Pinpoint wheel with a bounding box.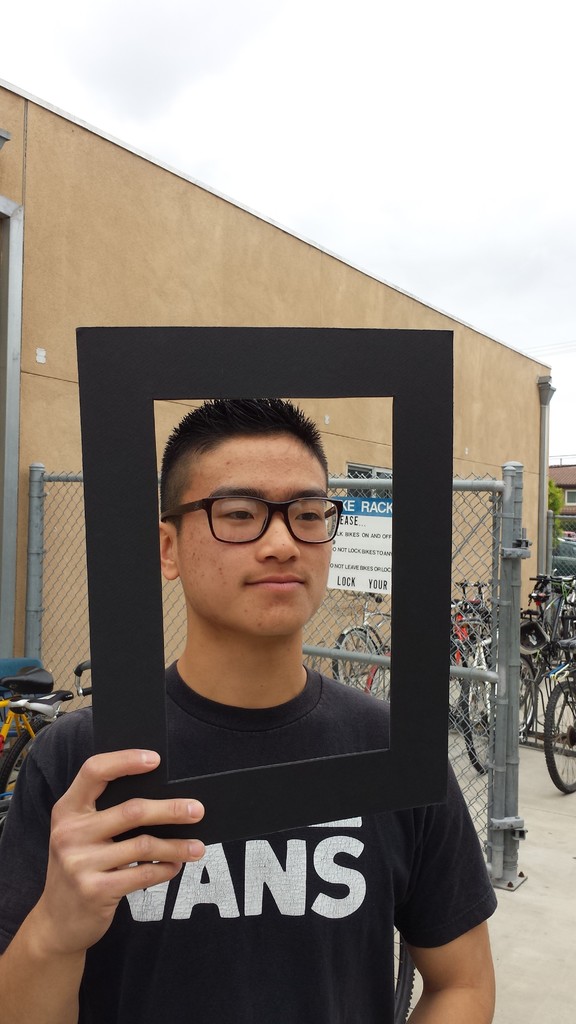
Rect(519, 655, 540, 736).
